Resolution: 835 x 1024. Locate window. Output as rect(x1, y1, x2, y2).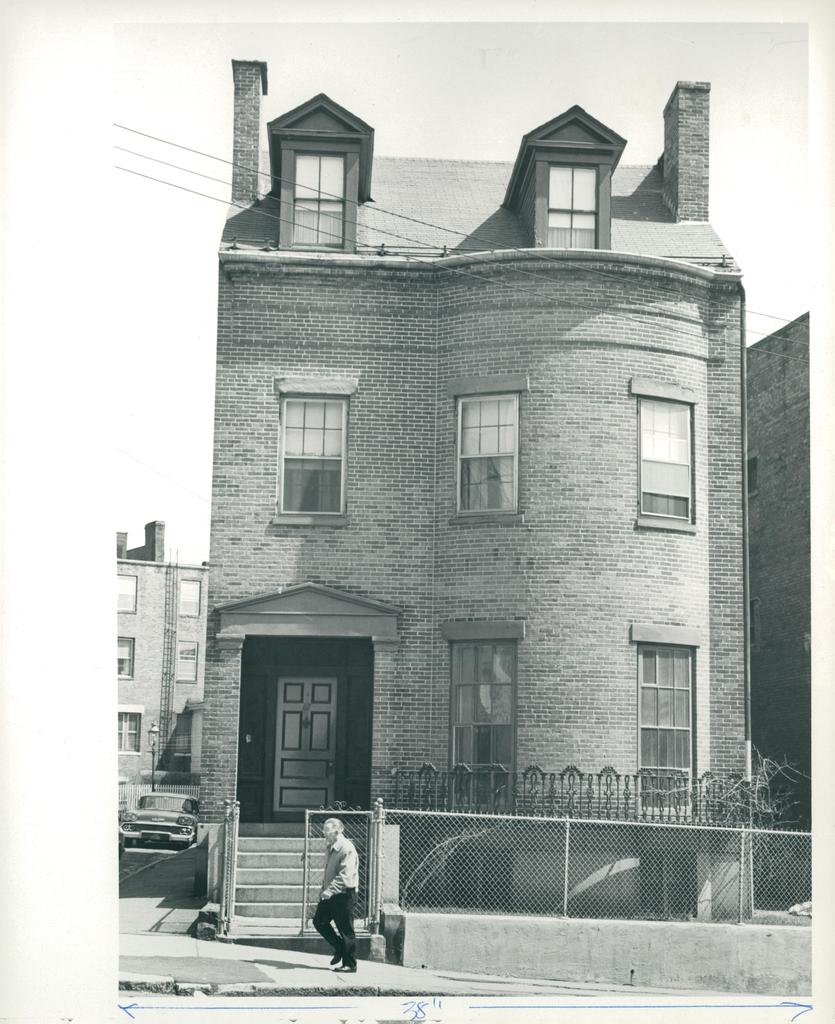
rect(547, 169, 601, 257).
